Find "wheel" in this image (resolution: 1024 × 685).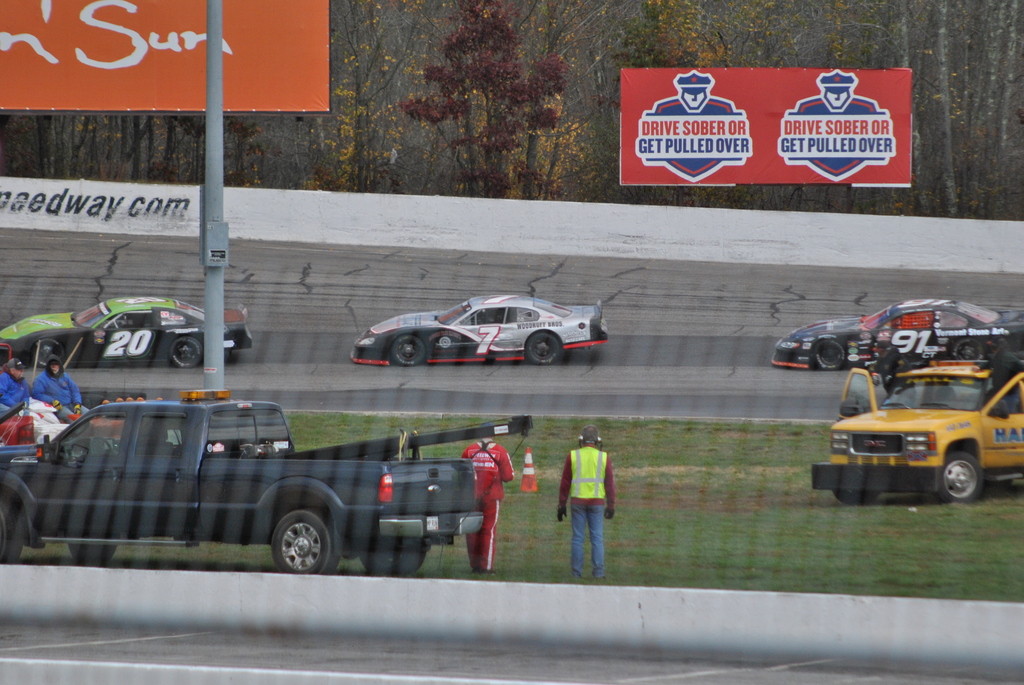
811,336,846,372.
